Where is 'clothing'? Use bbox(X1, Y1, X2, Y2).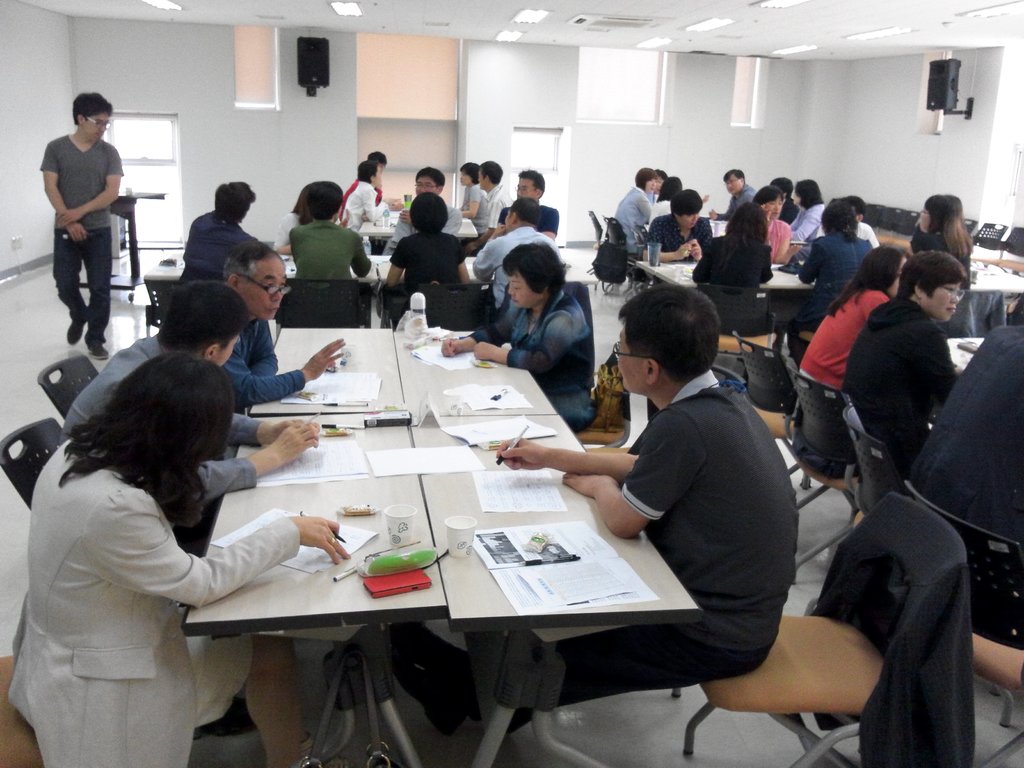
bbox(38, 127, 130, 340).
